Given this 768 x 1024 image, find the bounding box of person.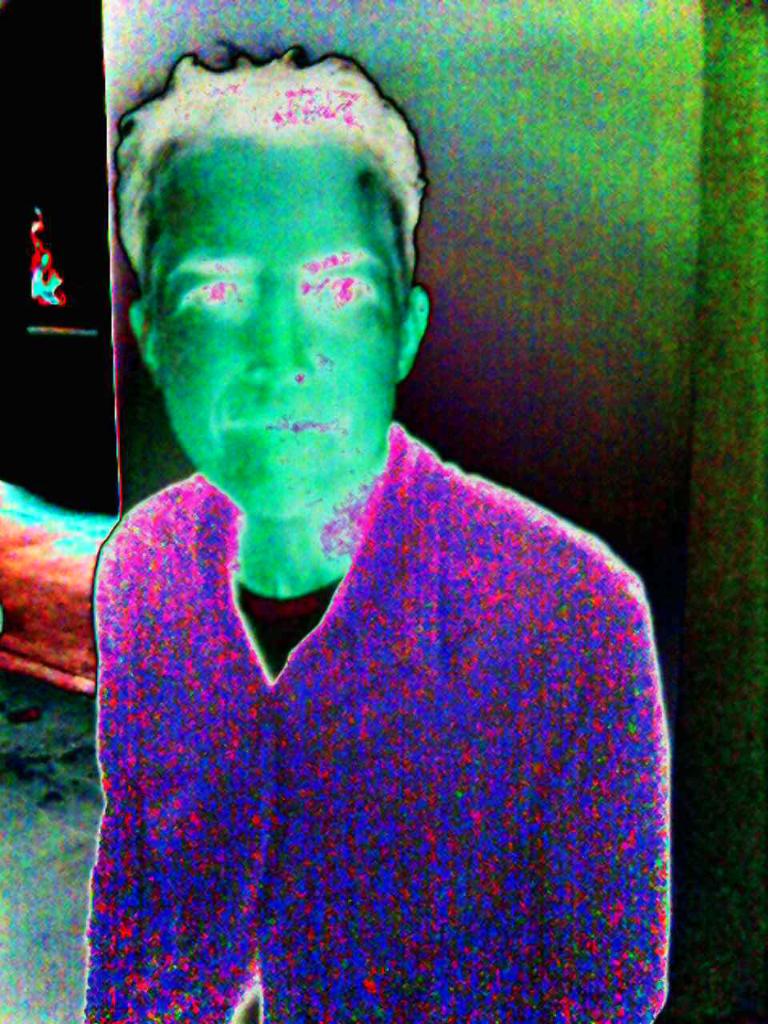
pyautogui.locateOnScreen(41, 34, 688, 1009).
